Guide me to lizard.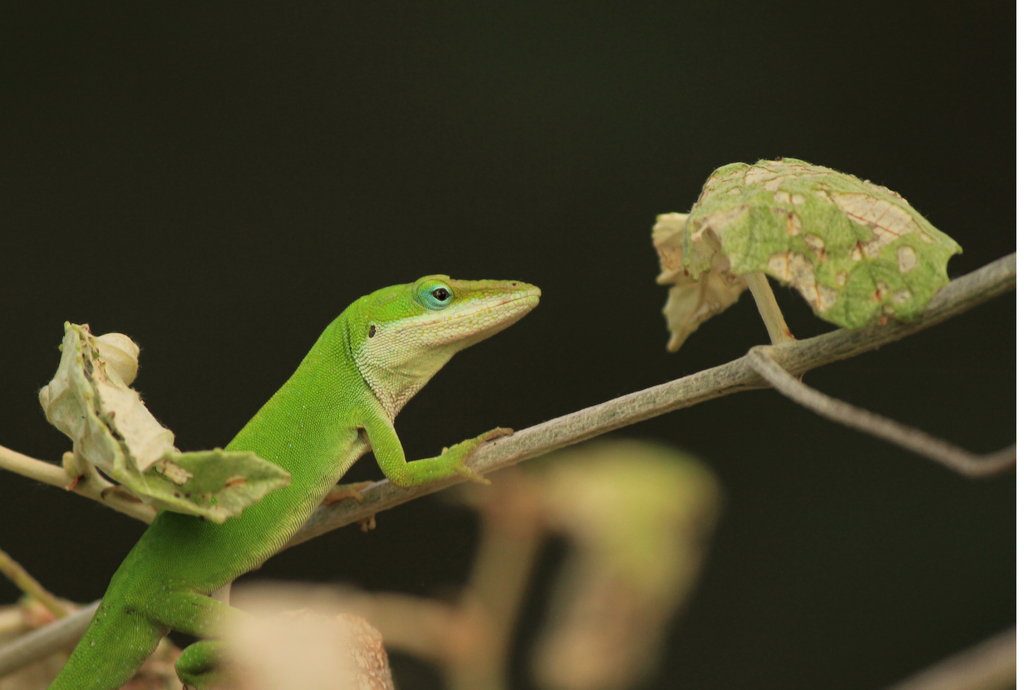
Guidance: (60,256,541,677).
